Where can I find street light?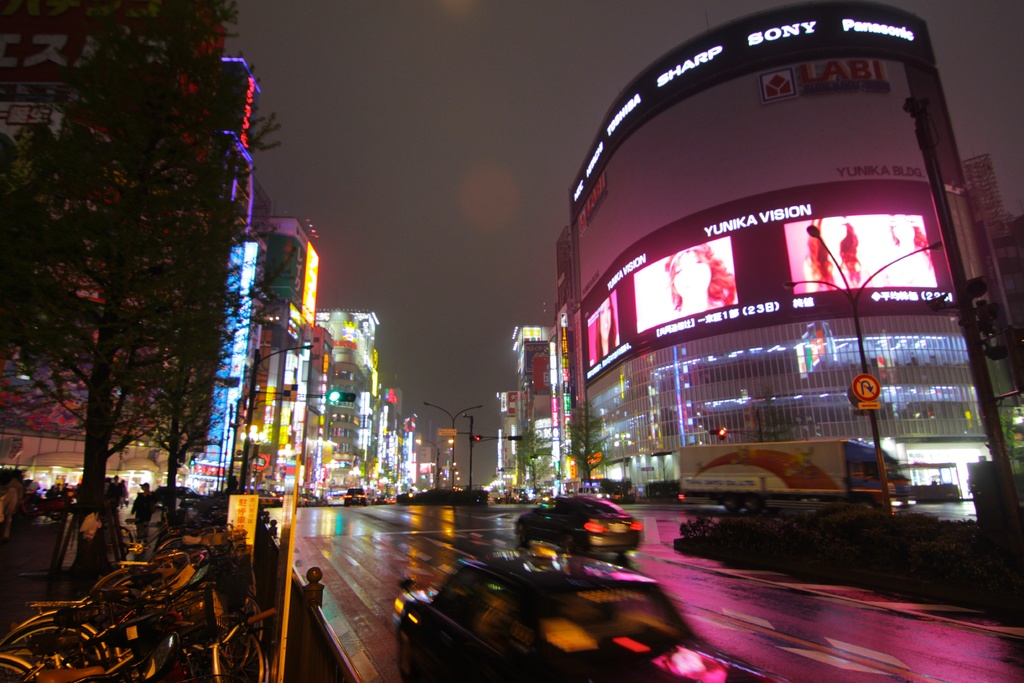
You can find it at x1=413, y1=436, x2=458, y2=483.
